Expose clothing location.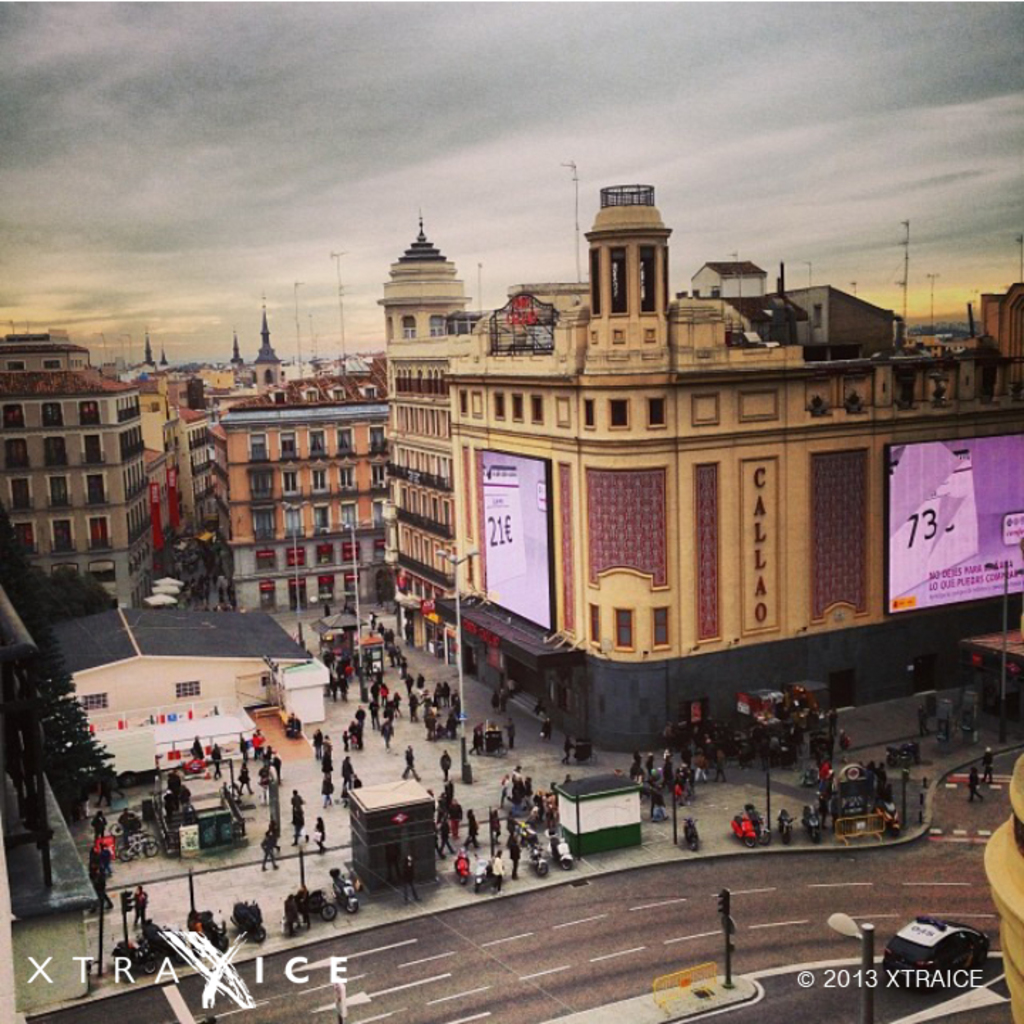
Exposed at (left=494, top=818, right=498, bottom=841).
